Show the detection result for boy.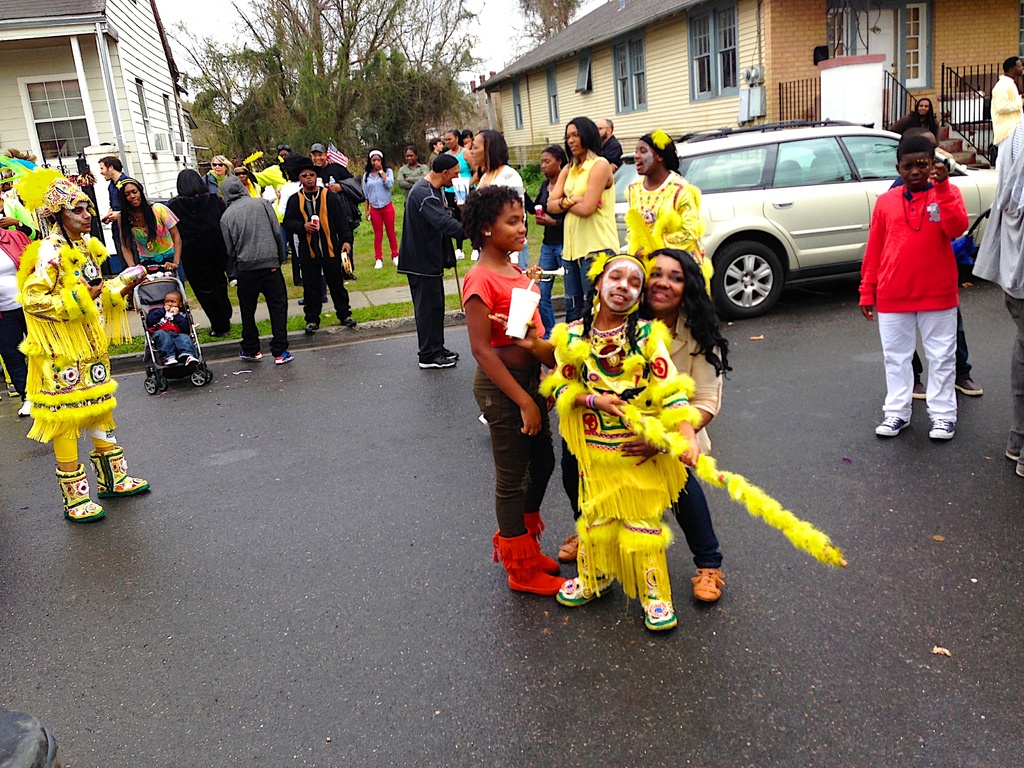
147, 292, 202, 369.
